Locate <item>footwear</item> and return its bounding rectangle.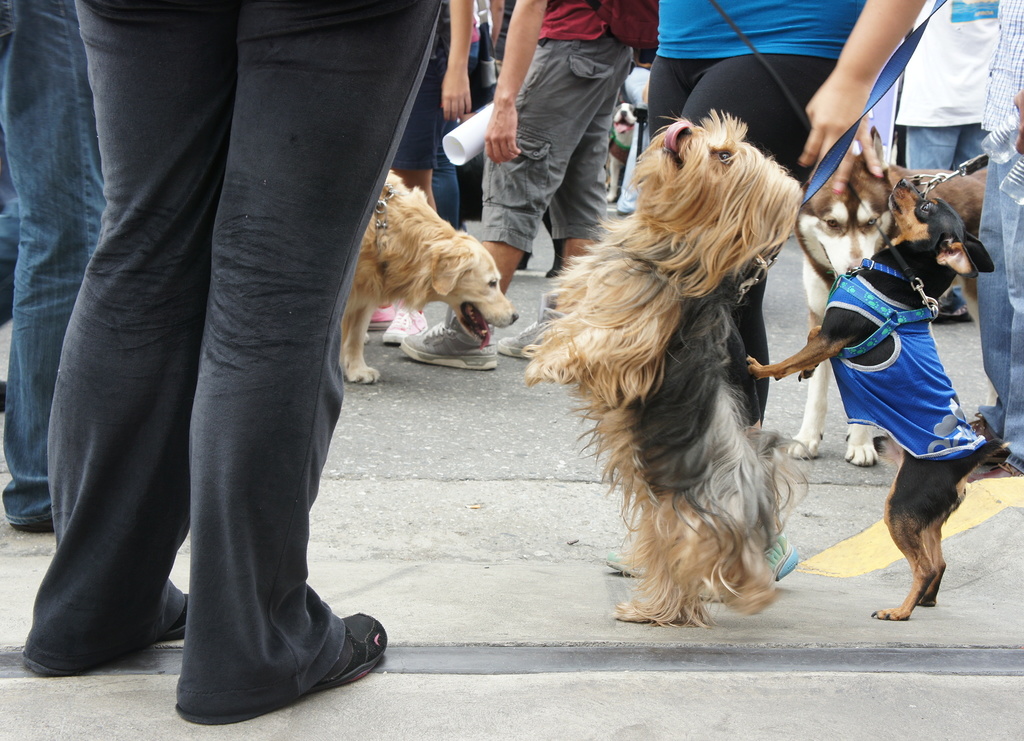
(400,314,498,373).
